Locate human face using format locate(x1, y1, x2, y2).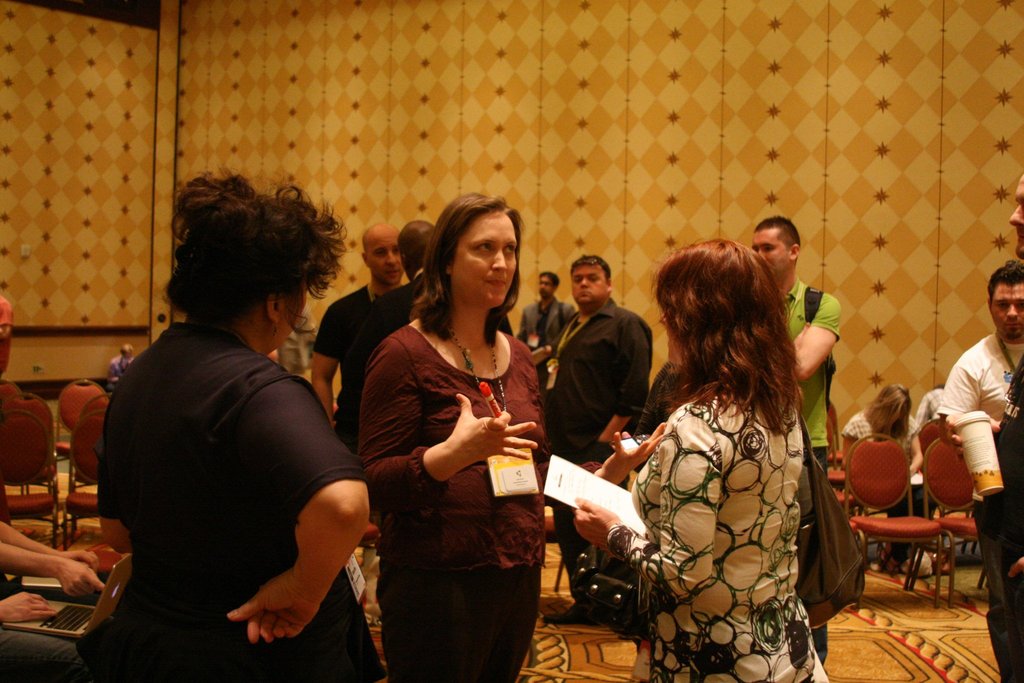
locate(747, 231, 788, 277).
